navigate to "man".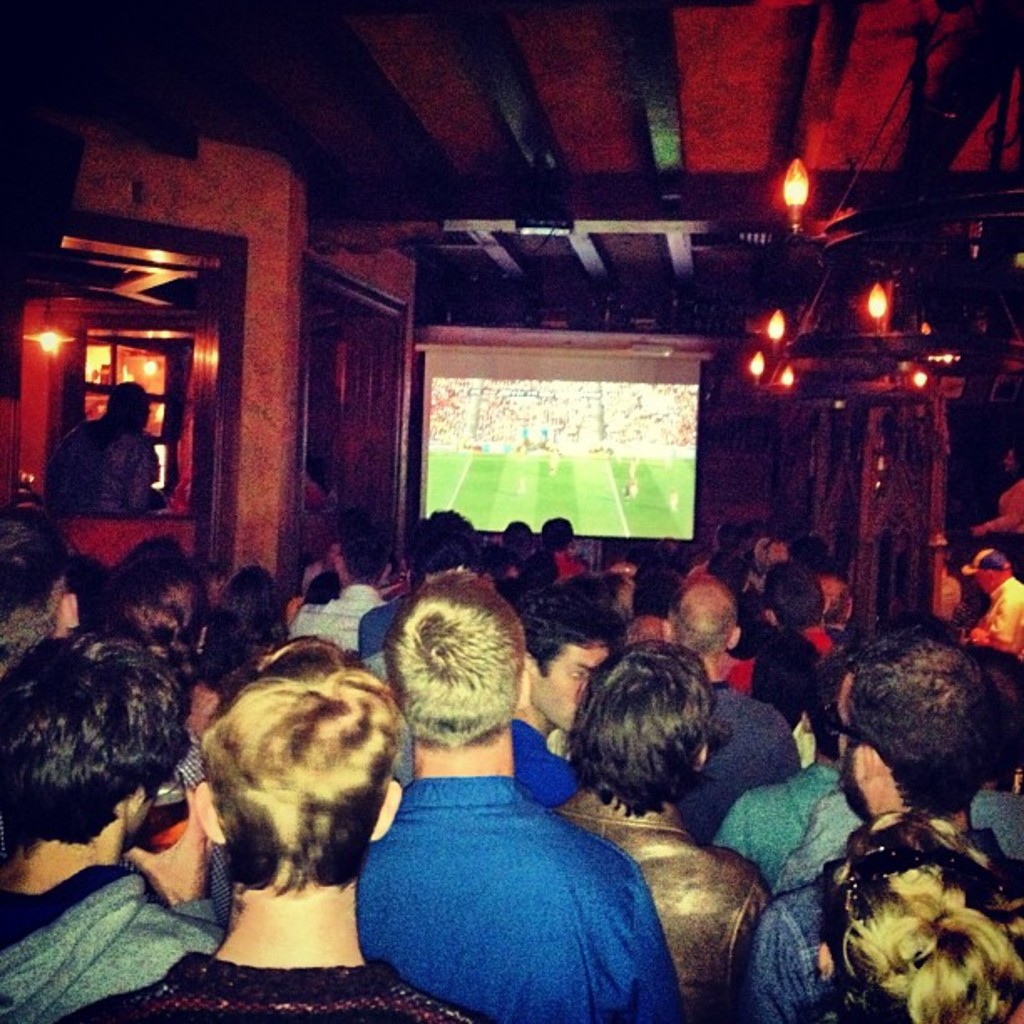
Navigation target: (left=505, top=571, right=629, bottom=813).
